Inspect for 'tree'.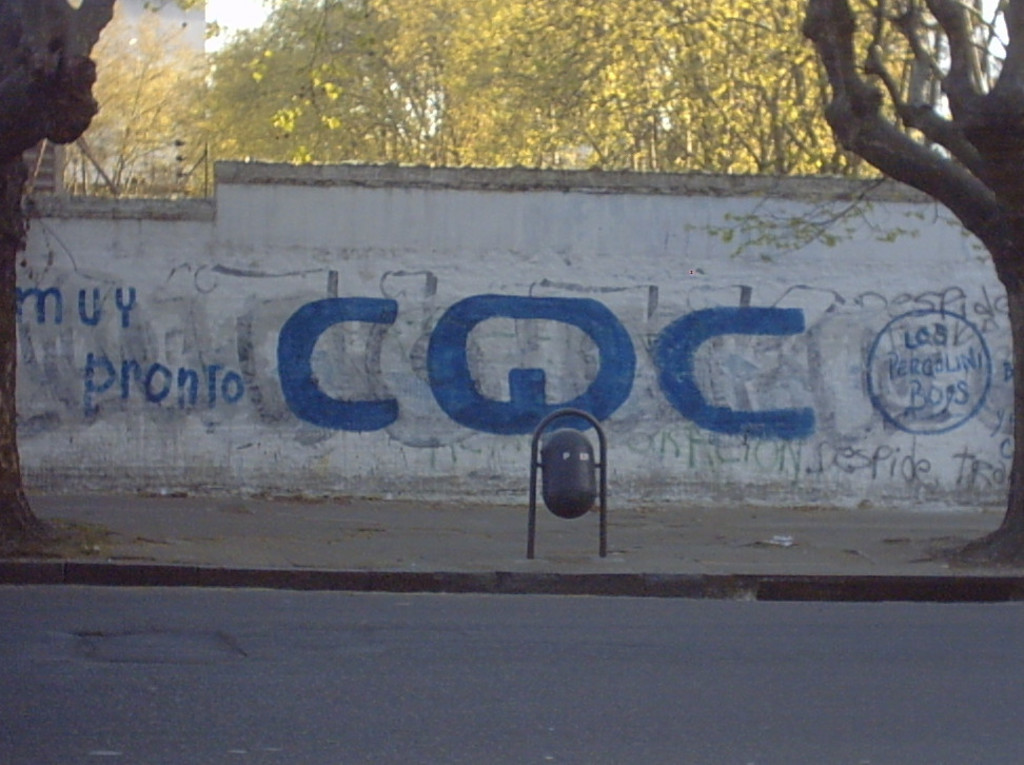
Inspection: BBox(809, 0, 1023, 547).
